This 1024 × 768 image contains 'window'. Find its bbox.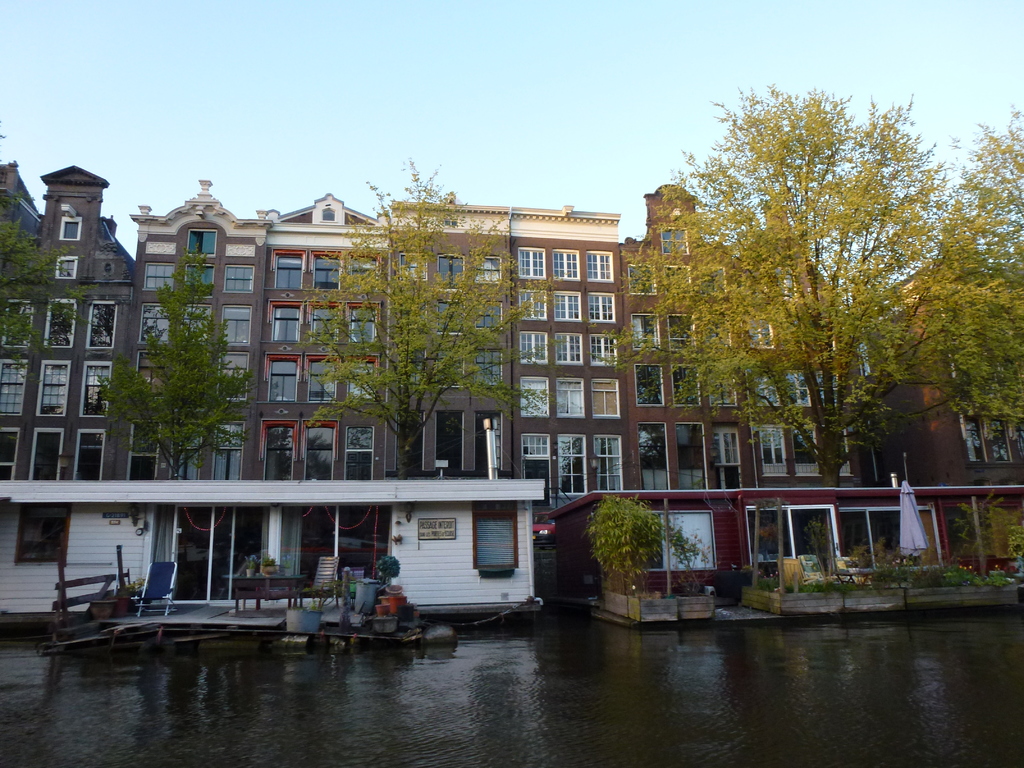
{"x1": 516, "y1": 289, "x2": 547, "y2": 323}.
